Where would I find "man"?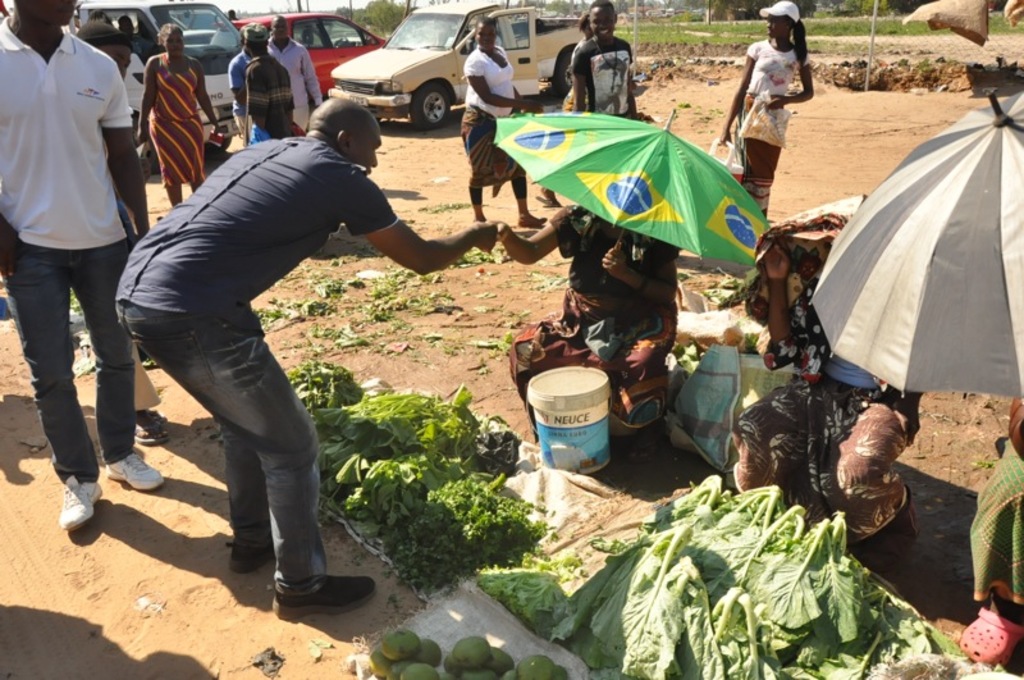
At crop(111, 93, 499, 613).
